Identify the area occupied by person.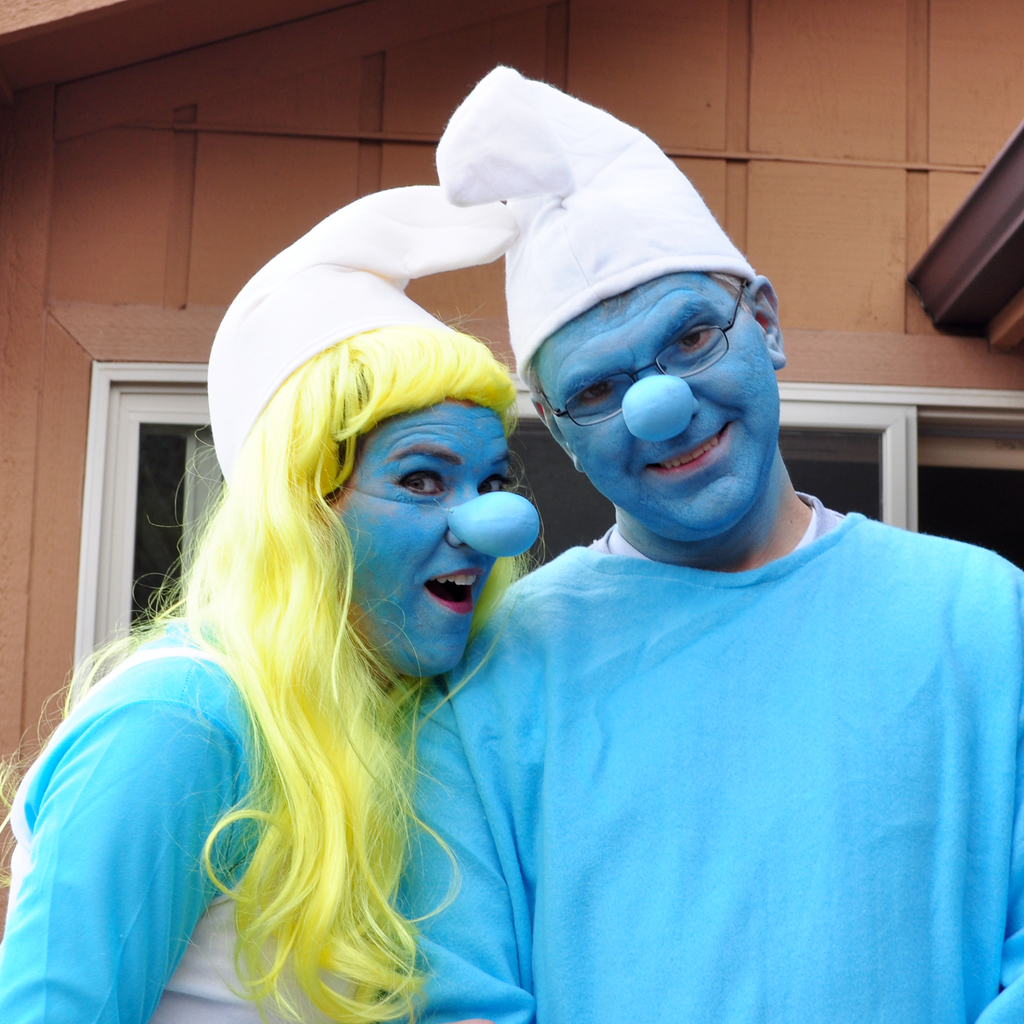
Area: <region>7, 276, 532, 1020</region>.
